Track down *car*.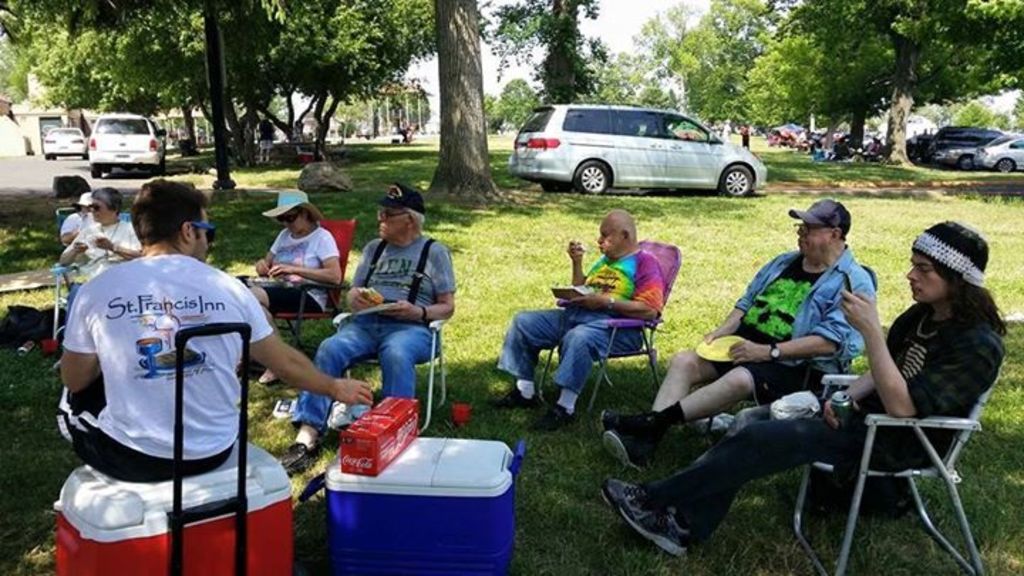
Tracked to l=508, t=100, r=764, b=192.
